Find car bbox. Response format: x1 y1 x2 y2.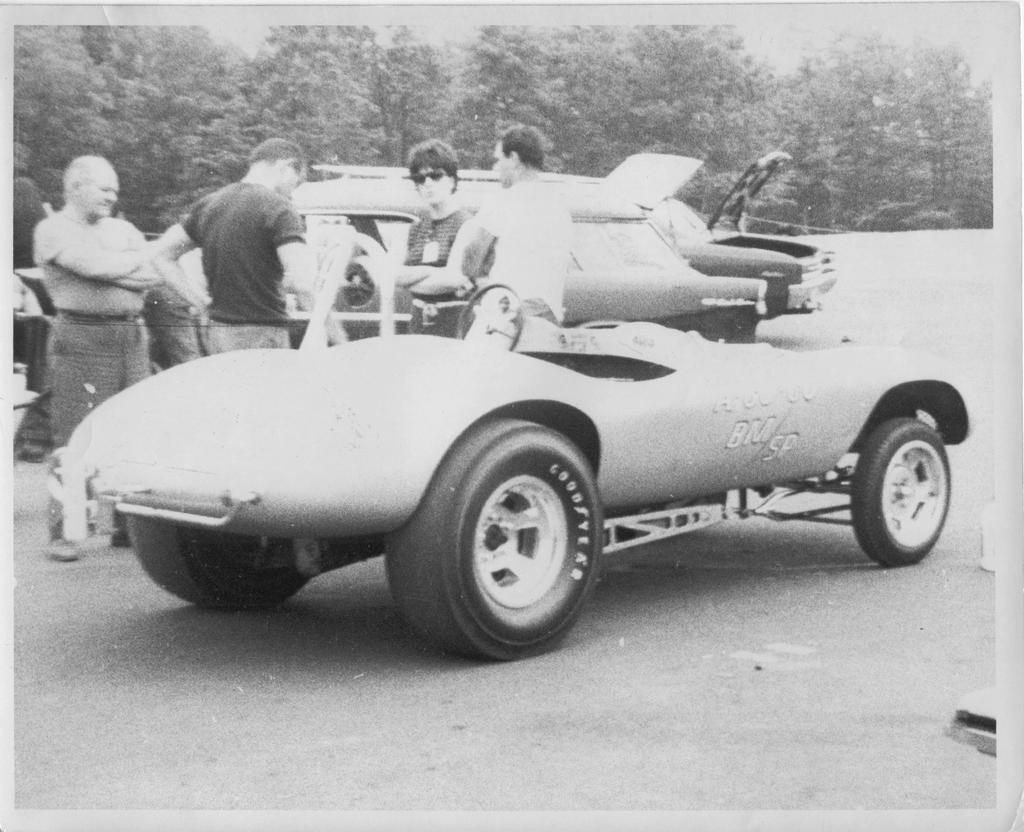
177 170 767 345.
